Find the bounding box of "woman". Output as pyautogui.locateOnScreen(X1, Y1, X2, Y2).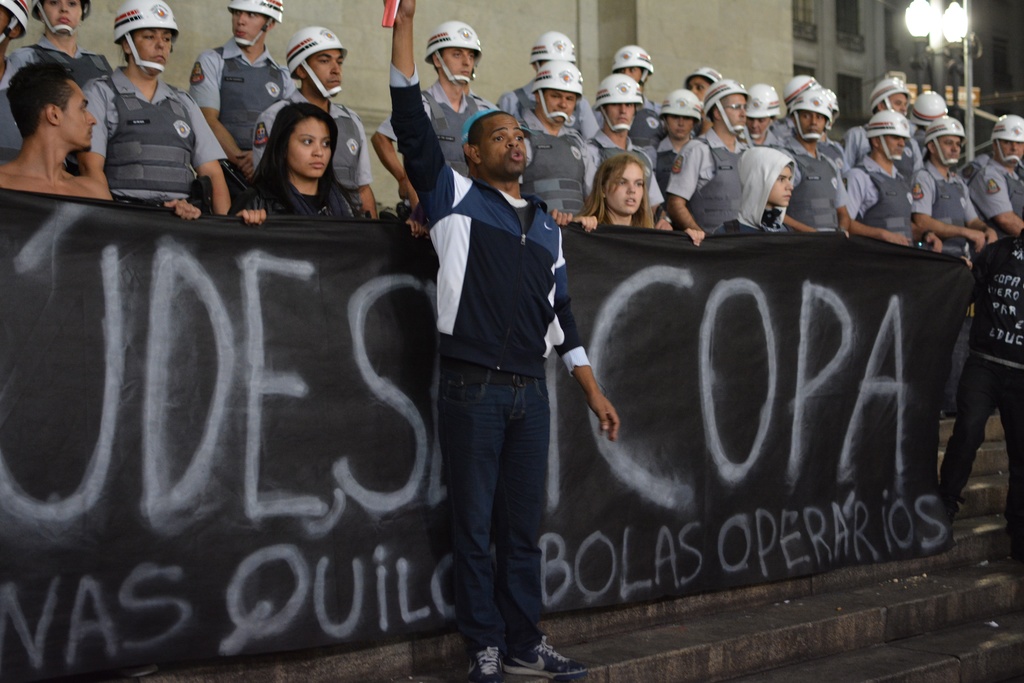
pyautogui.locateOnScreen(652, 88, 701, 227).
